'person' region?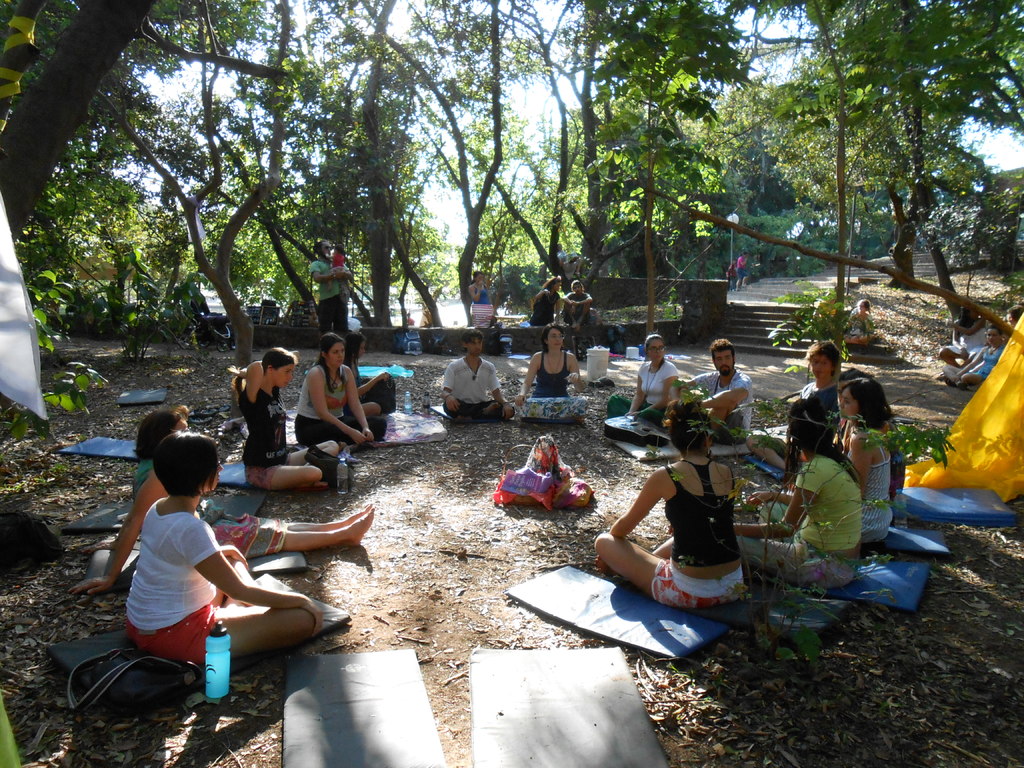
<region>604, 332, 680, 439</region>
